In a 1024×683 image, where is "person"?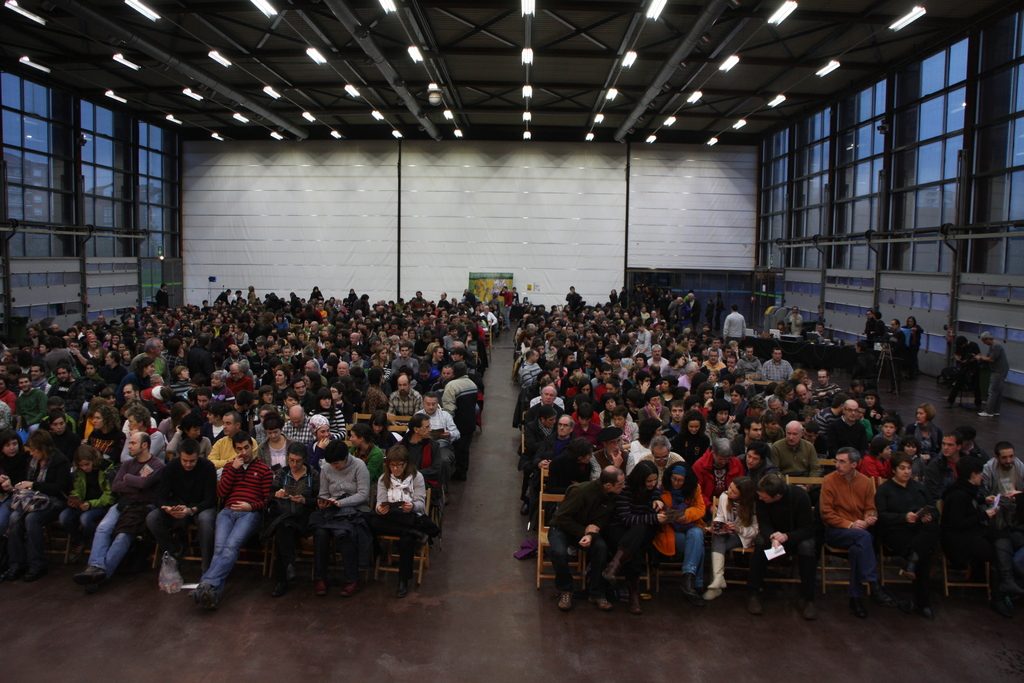
l=255, t=411, r=296, b=468.
